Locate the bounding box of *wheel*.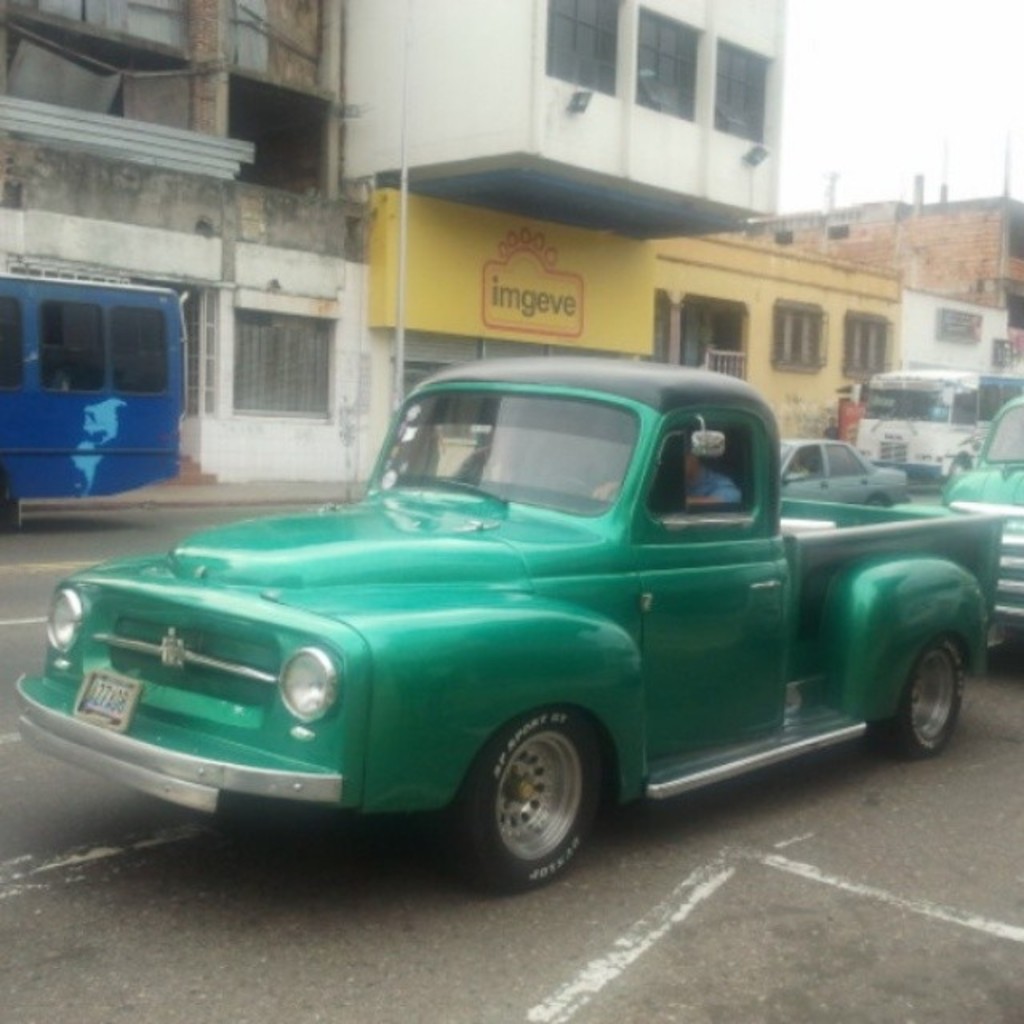
Bounding box: left=459, top=706, right=597, bottom=883.
